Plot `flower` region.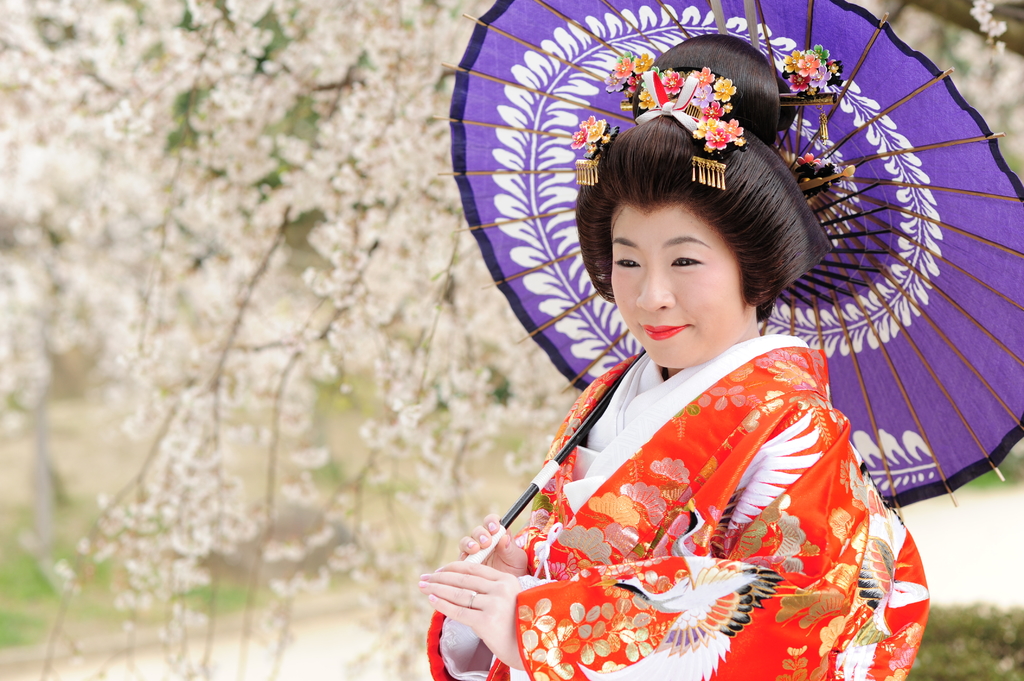
Plotted at (x1=777, y1=146, x2=802, y2=168).
